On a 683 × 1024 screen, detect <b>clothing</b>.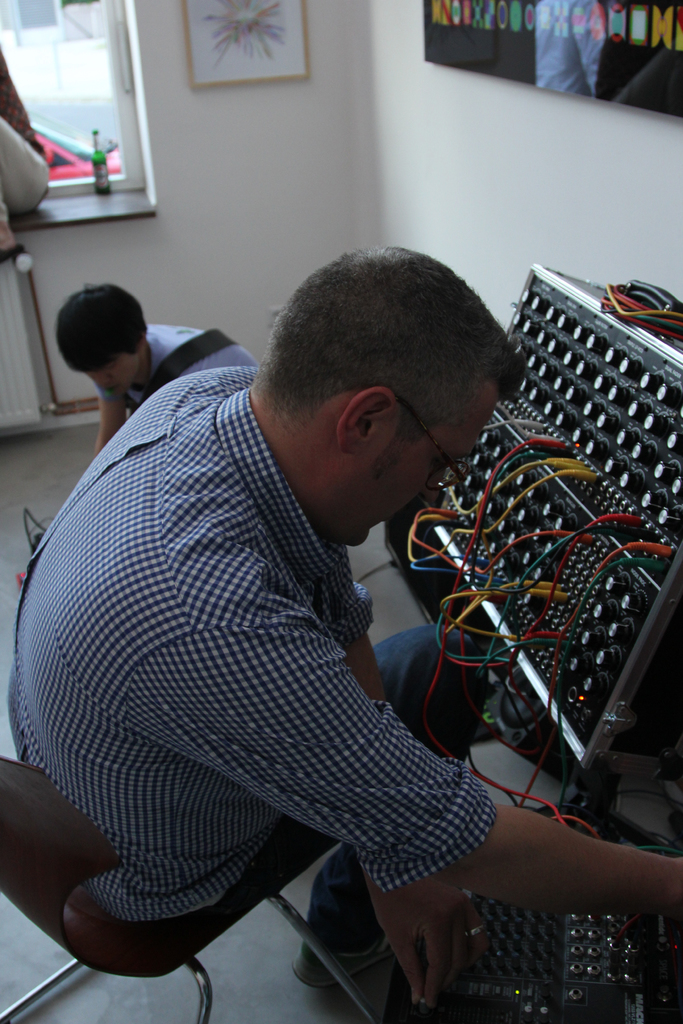
[left=0, top=387, right=505, bottom=959].
